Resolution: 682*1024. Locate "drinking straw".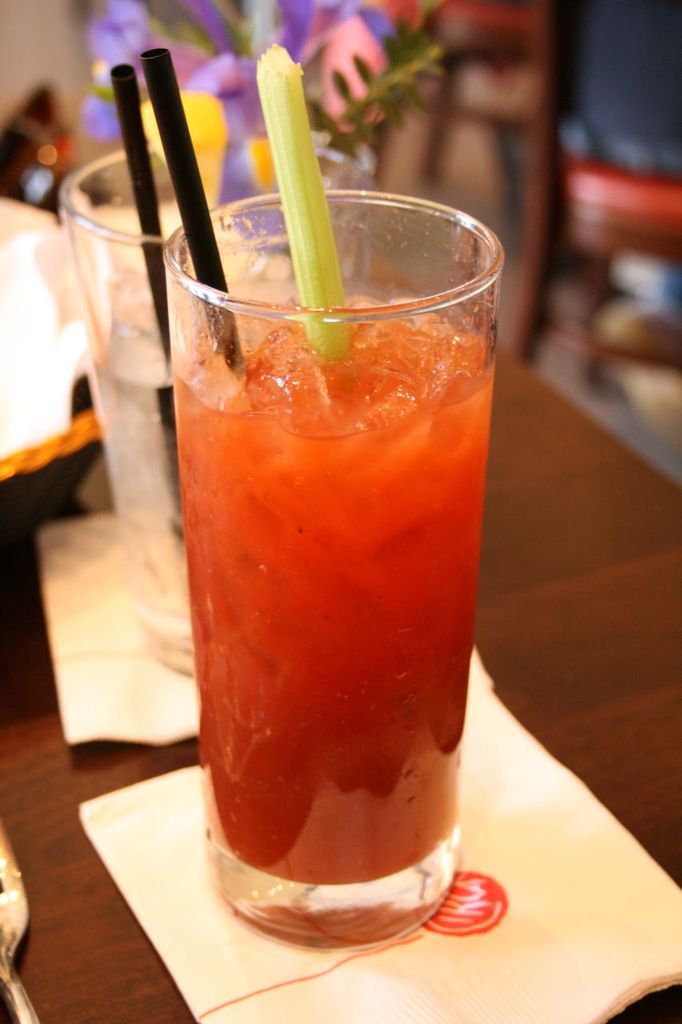
locate(253, 46, 341, 378).
